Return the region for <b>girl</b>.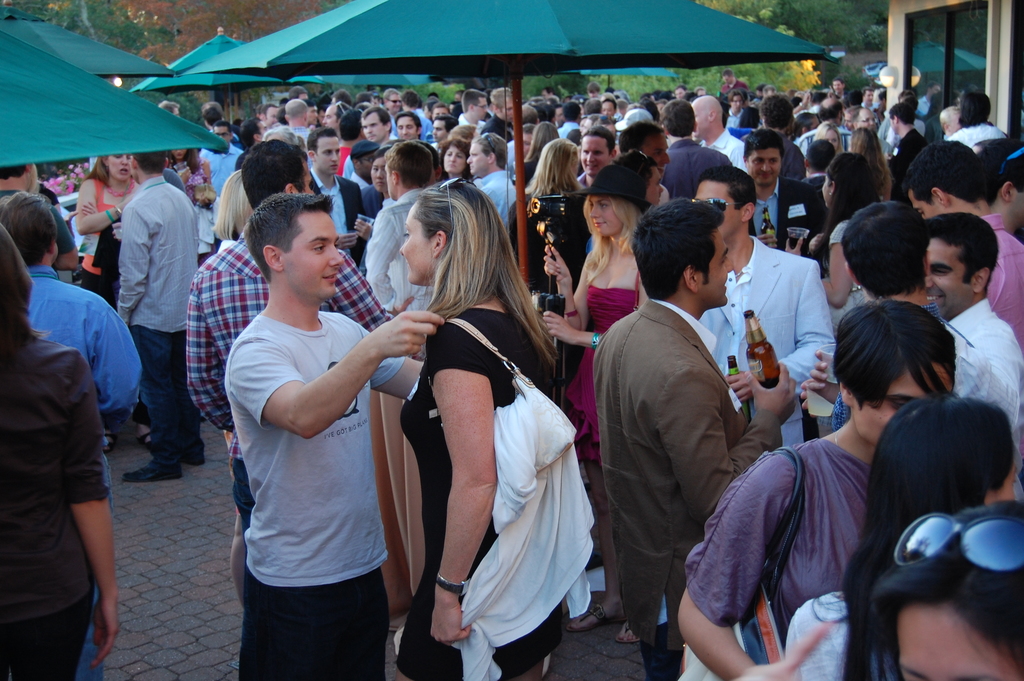
pyautogui.locateOnScreen(527, 140, 581, 197).
